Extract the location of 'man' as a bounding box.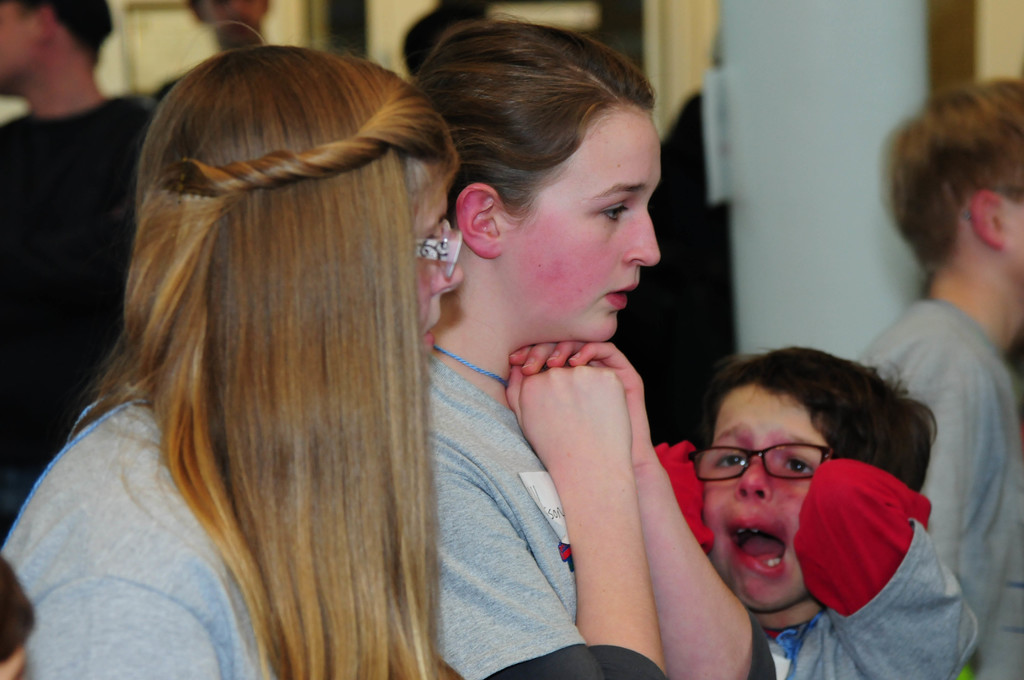
bbox=(345, 58, 794, 676).
